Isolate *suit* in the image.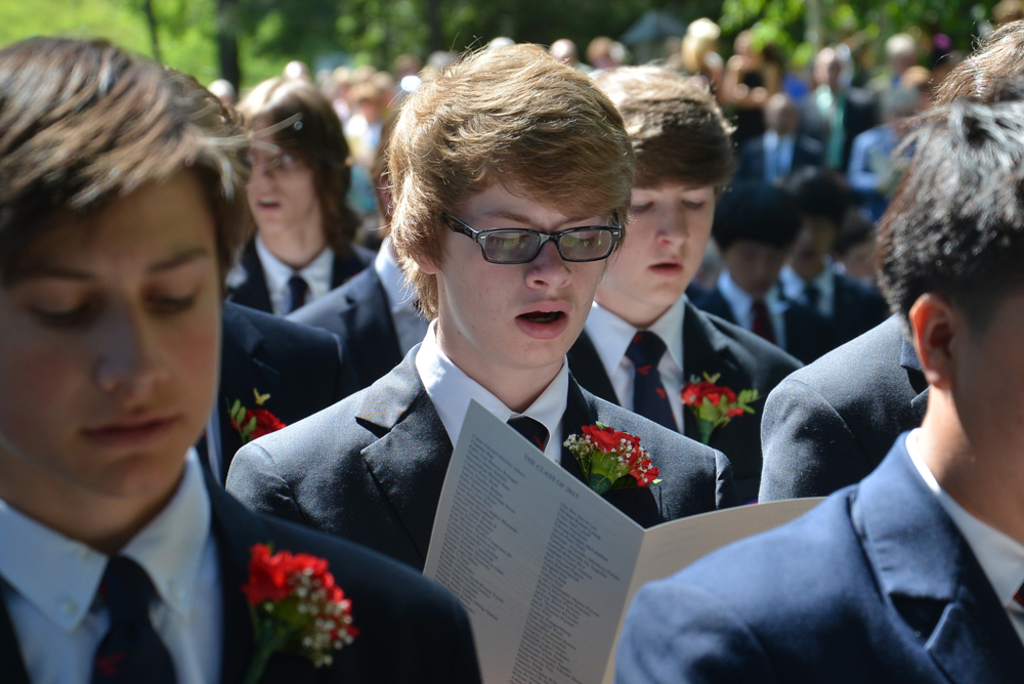
Isolated region: bbox=(692, 279, 839, 372).
